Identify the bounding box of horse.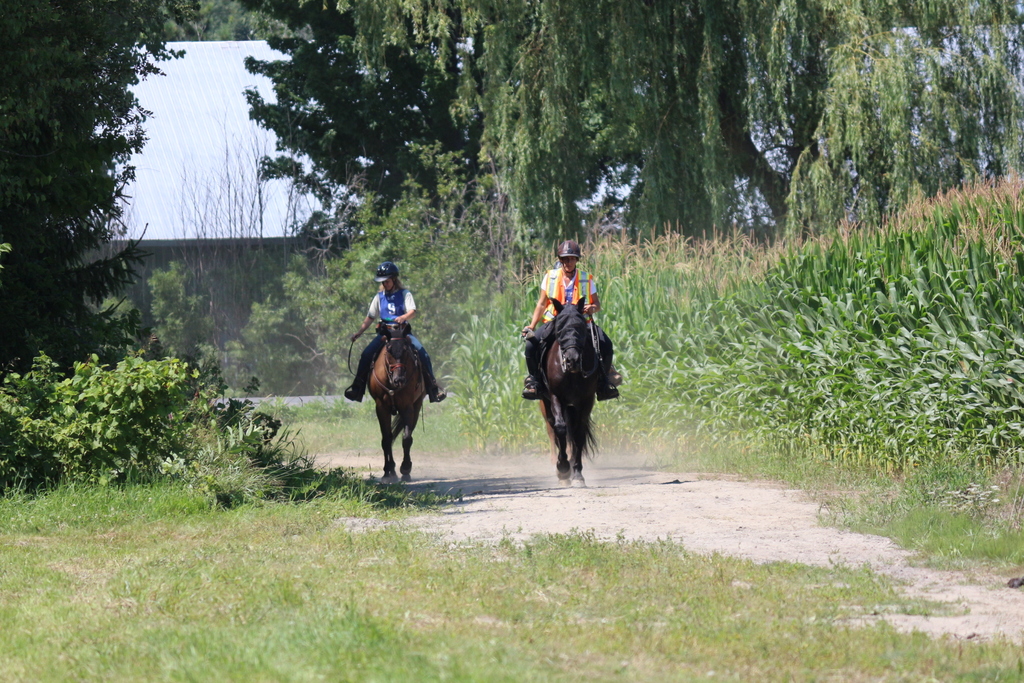
368, 326, 425, 486.
